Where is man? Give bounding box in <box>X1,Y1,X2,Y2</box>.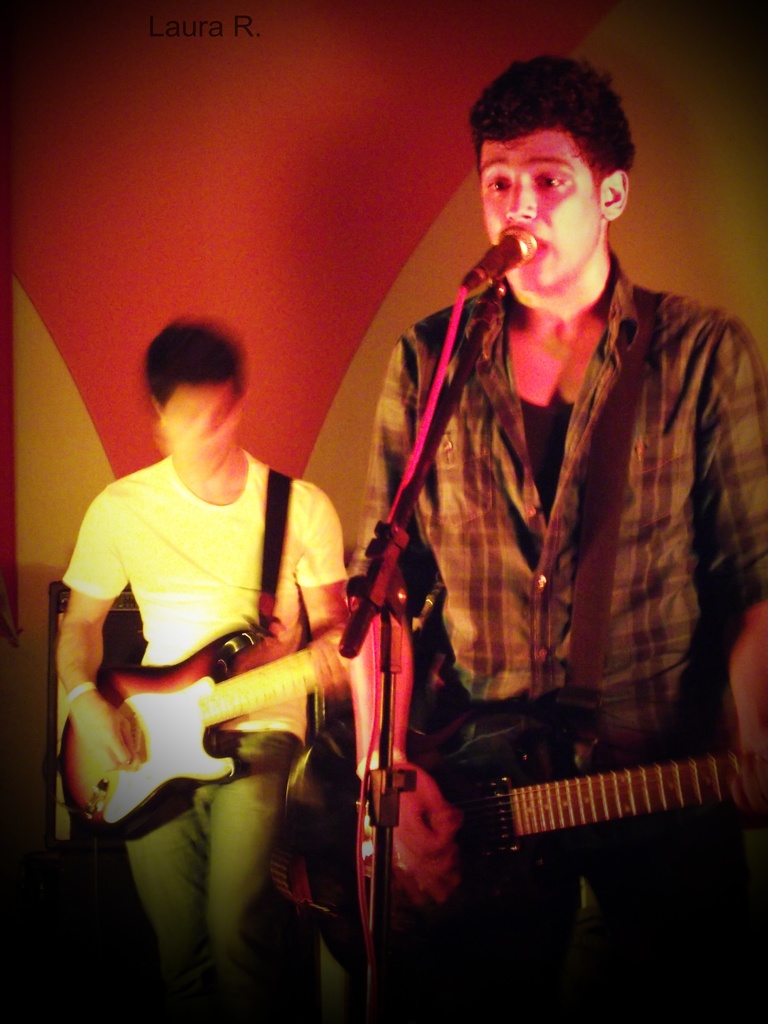
<box>57,312,351,1023</box>.
